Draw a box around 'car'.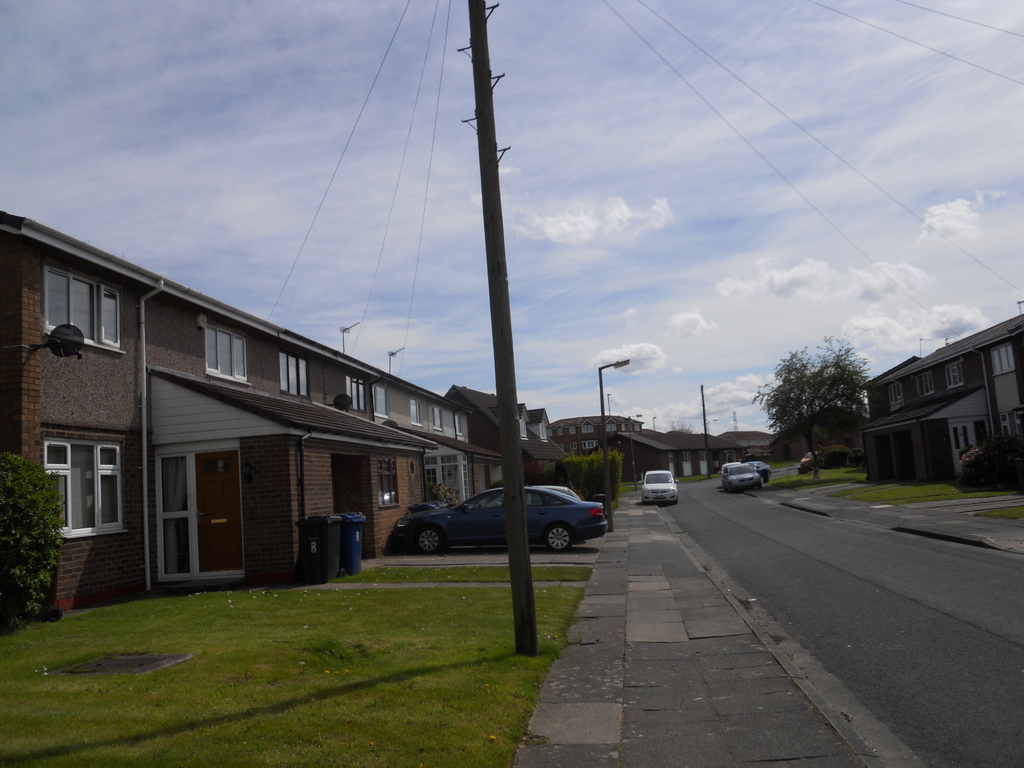
[x1=792, y1=450, x2=813, y2=471].
